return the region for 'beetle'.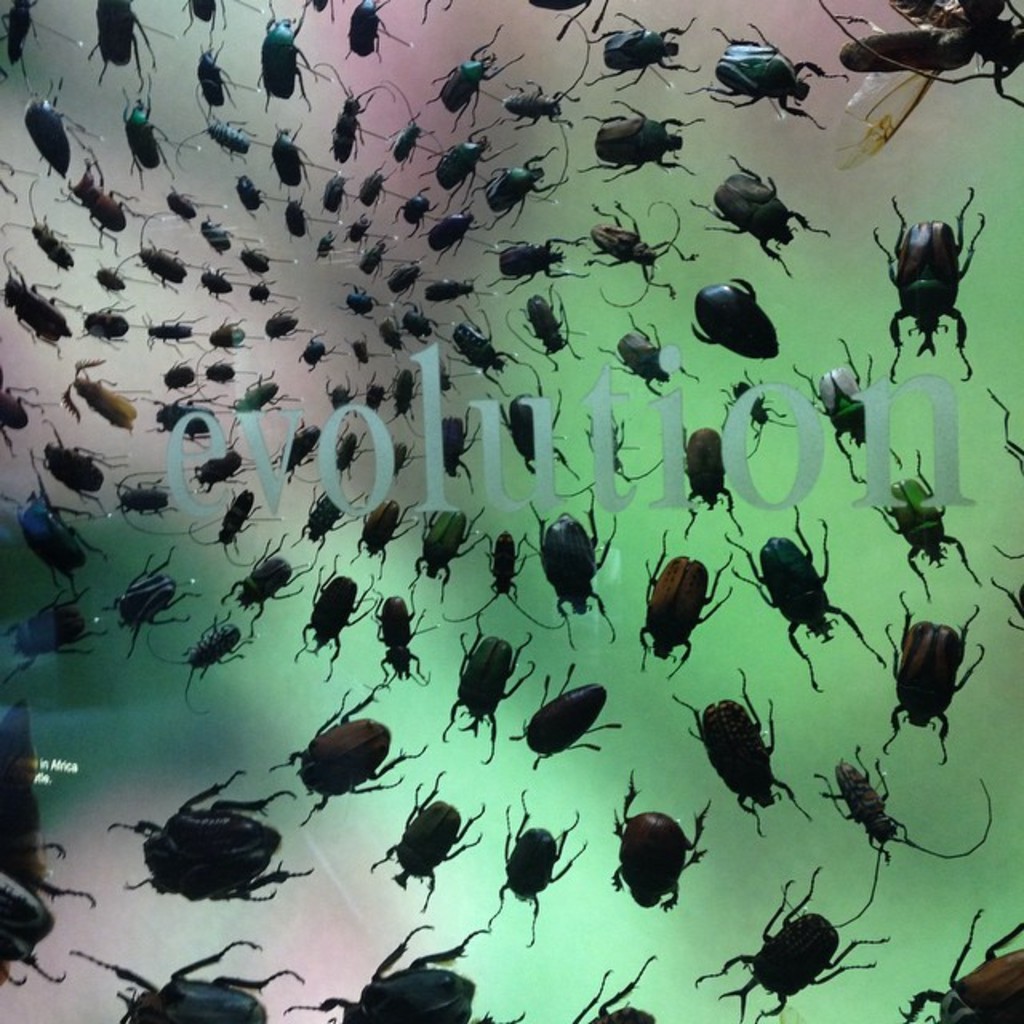
<box>203,317,258,358</box>.
